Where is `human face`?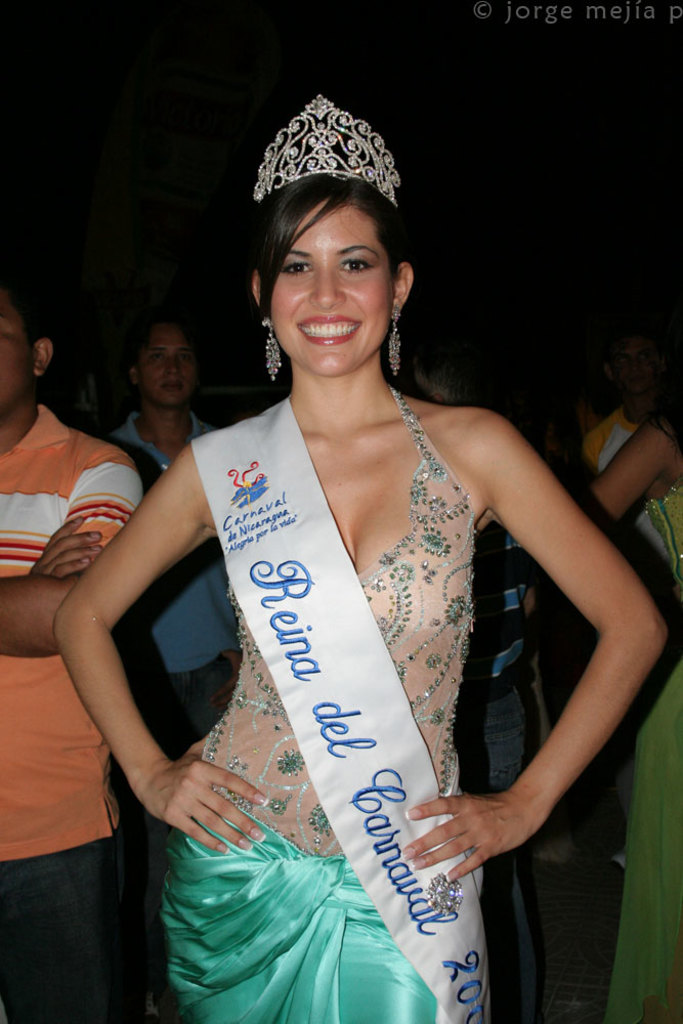
0, 291, 39, 409.
